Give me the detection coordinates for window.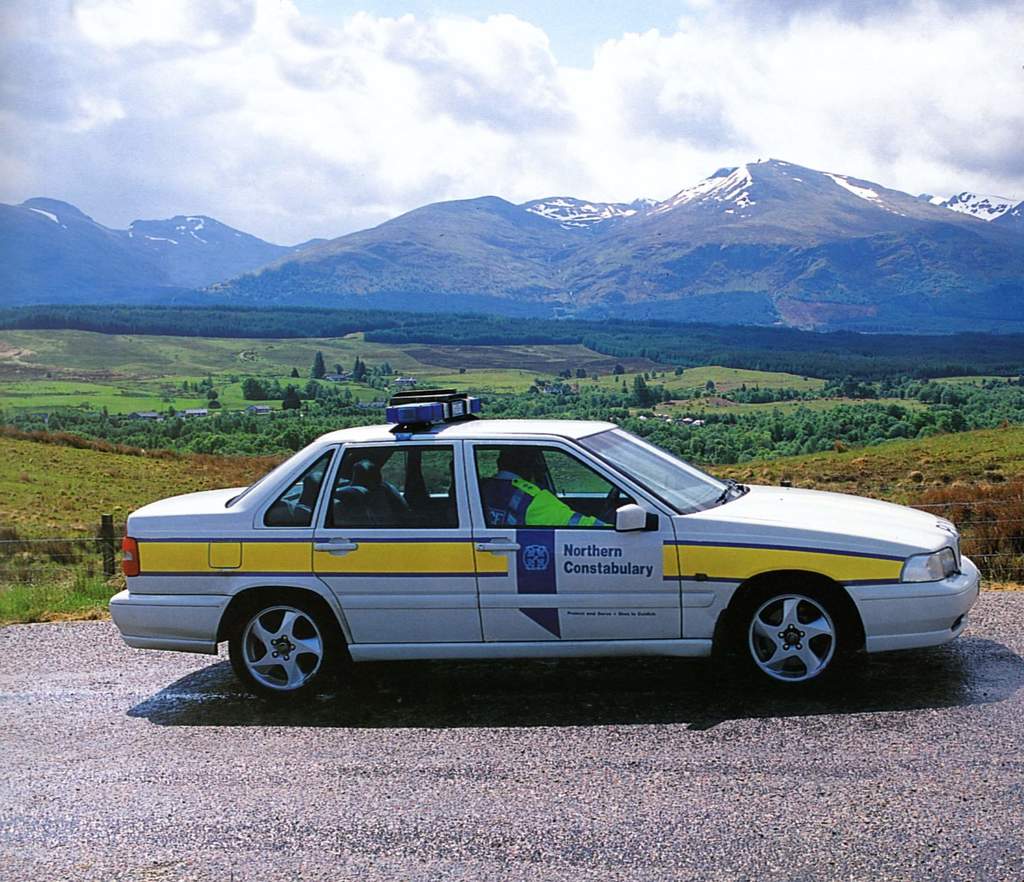
bbox=[254, 447, 339, 529].
